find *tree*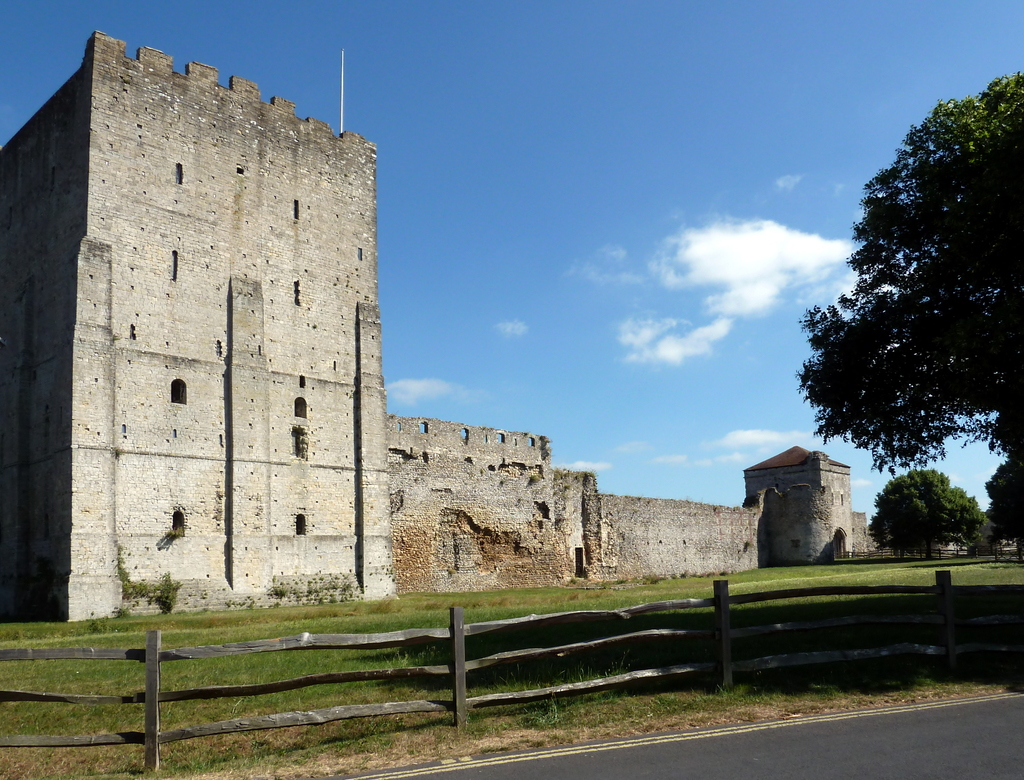
bbox(870, 471, 984, 558)
